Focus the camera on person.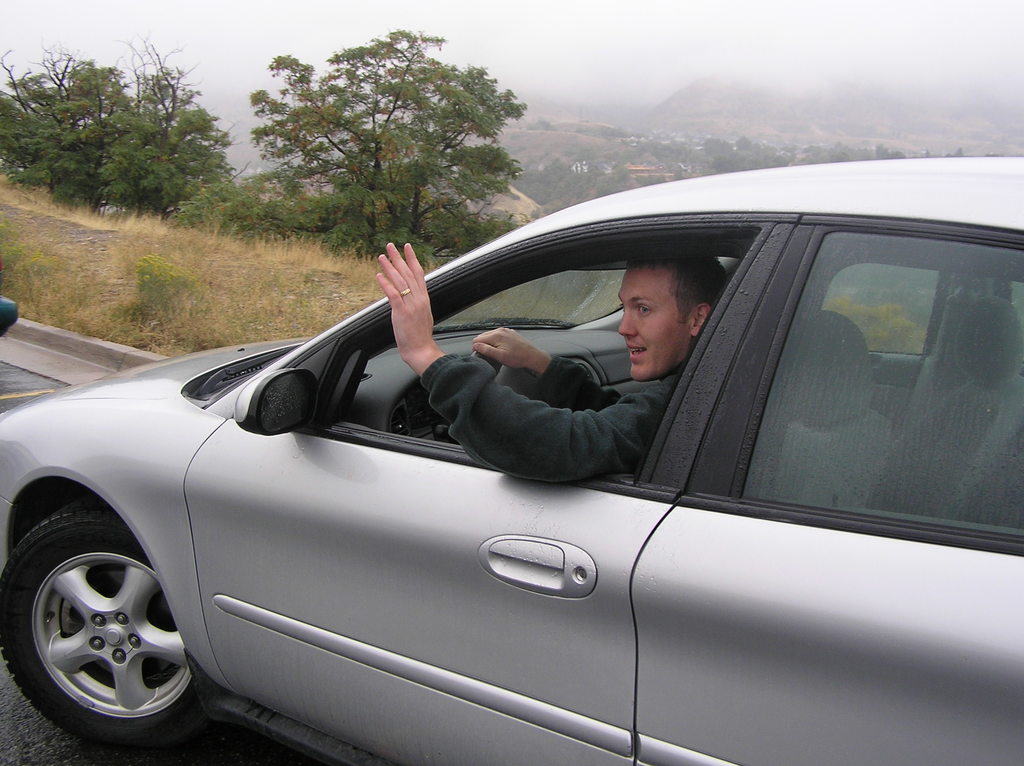
Focus region: {"left": 376, "top": 243, "right": 725, "bottom": 481}.
